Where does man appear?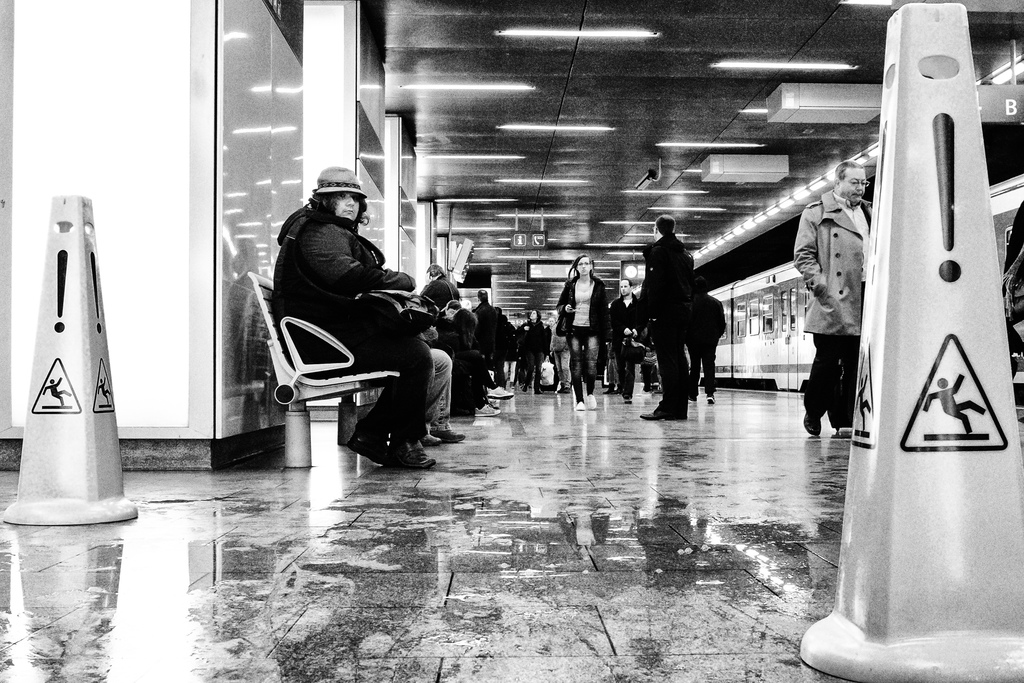
Appears at Rect(420, 265, 459, 328).
